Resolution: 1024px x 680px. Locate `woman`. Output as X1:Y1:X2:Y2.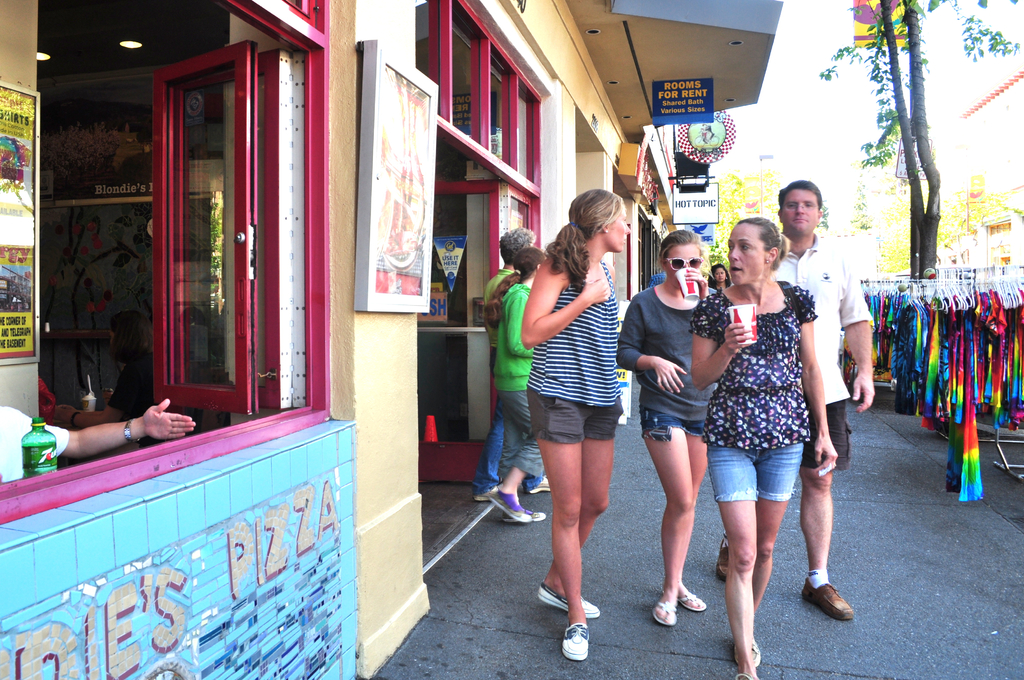
484:250:549:526.
